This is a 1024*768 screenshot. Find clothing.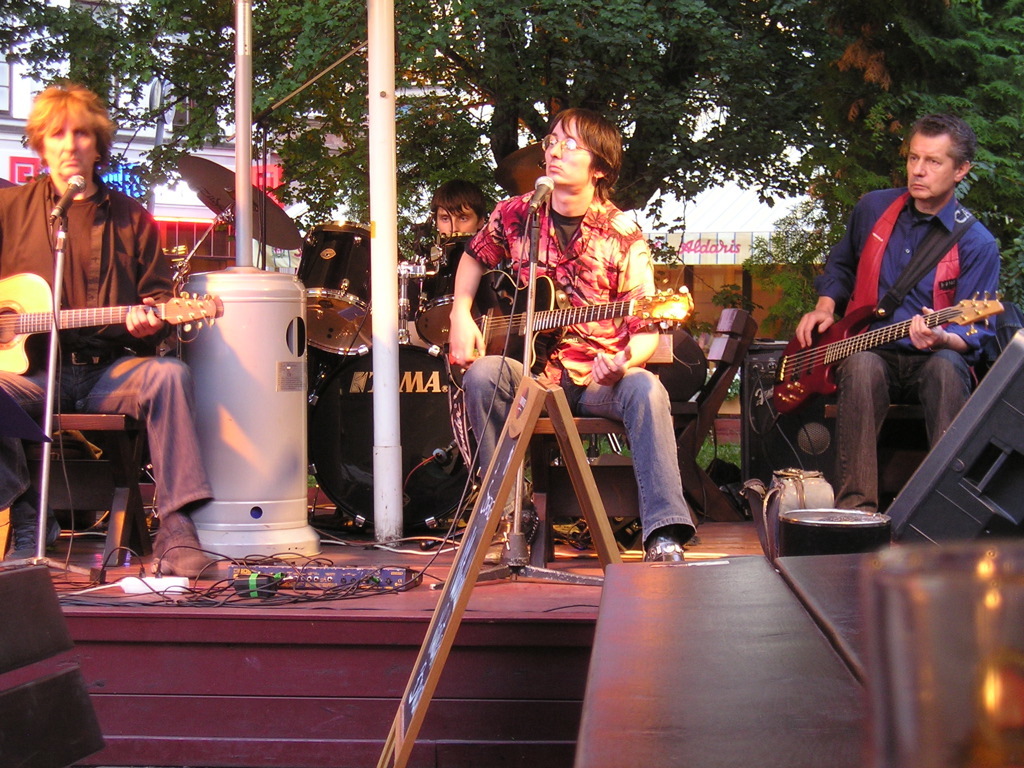
Bounding box: (x1=466, y1=185, x2=658, y2=379).
